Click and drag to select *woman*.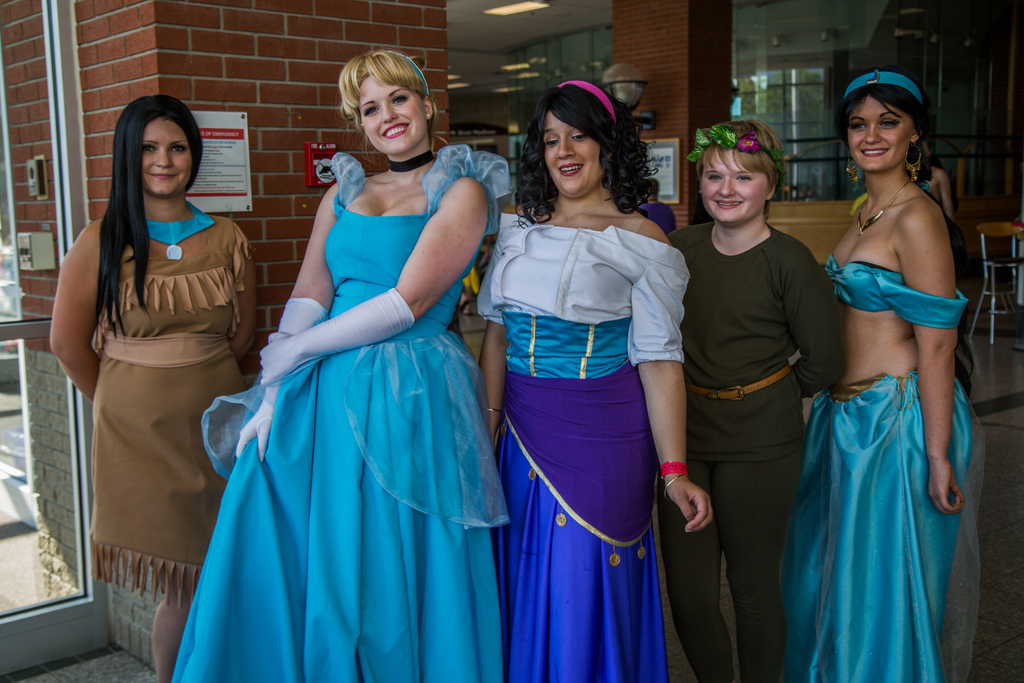
Selection: {"left": 166, "top": 52, "right": 515, "bottom": 682}.
